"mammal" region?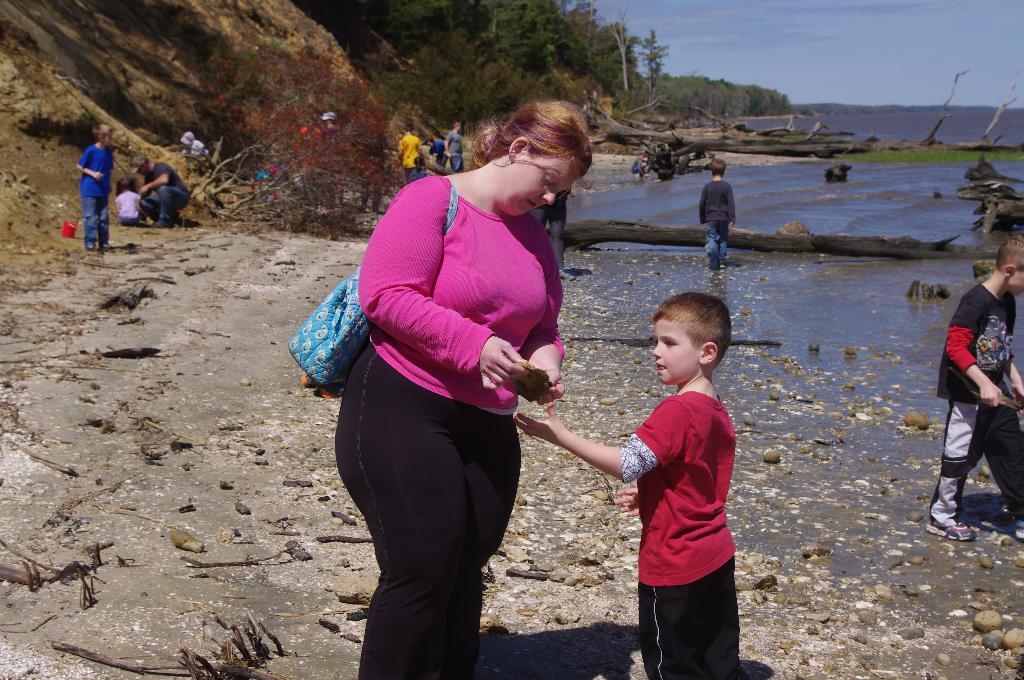
(x1=72, y1=122, x2=115, y2=249)
